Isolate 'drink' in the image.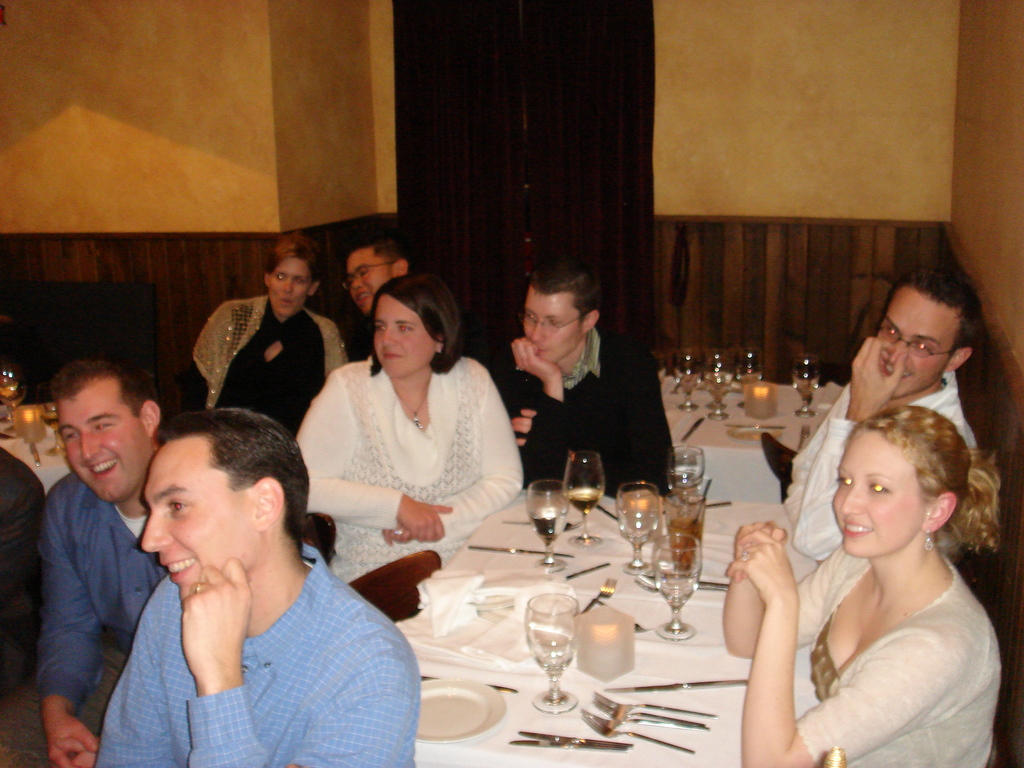
Isolated region: (566,492,595,509).
